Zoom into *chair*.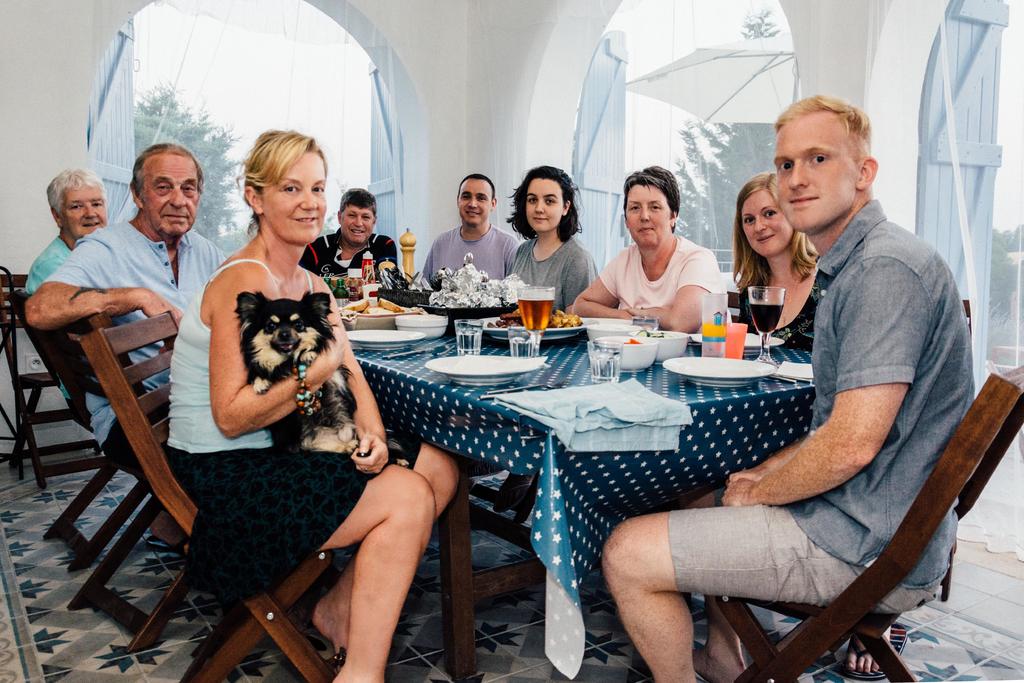
Zoom target: [941,296,972,598].
